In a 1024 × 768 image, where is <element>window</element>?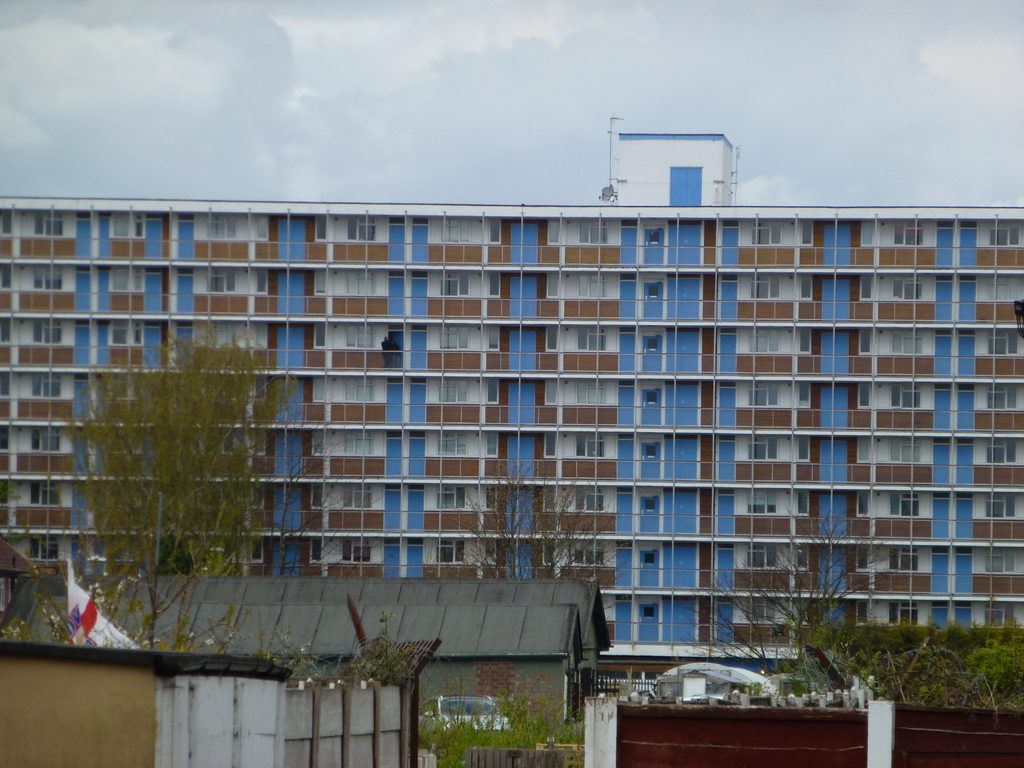
<box>534,374,629,420</box>.
